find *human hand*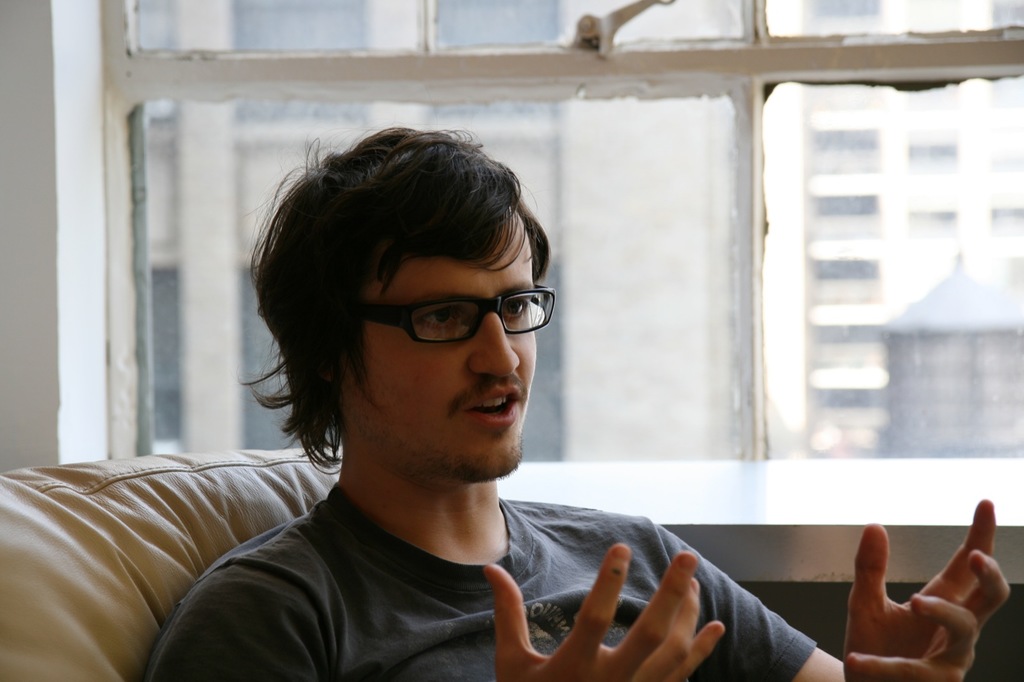
bbox(483, 543, 724, 681)
